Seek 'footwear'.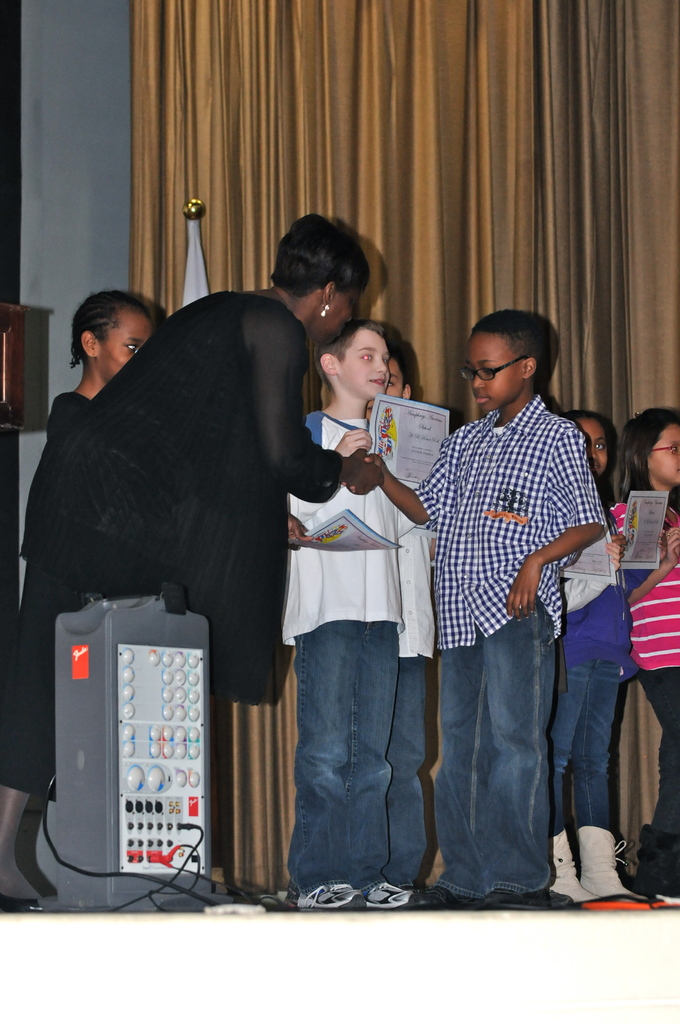
select_region(566, 836, 649, 911).
